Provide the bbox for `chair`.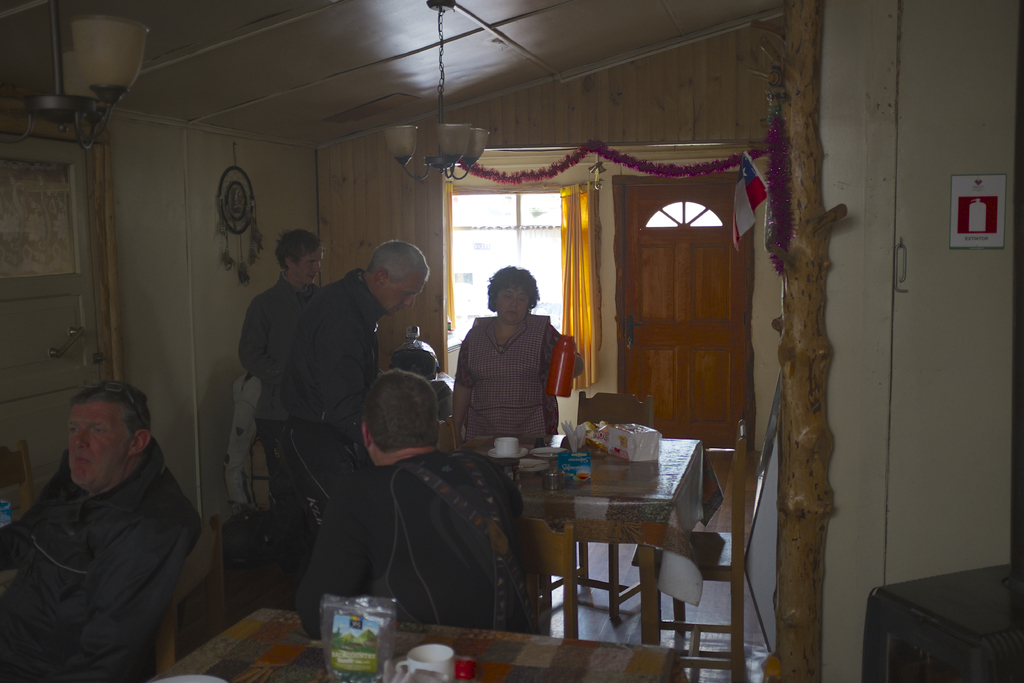
[156,518,227,682].
